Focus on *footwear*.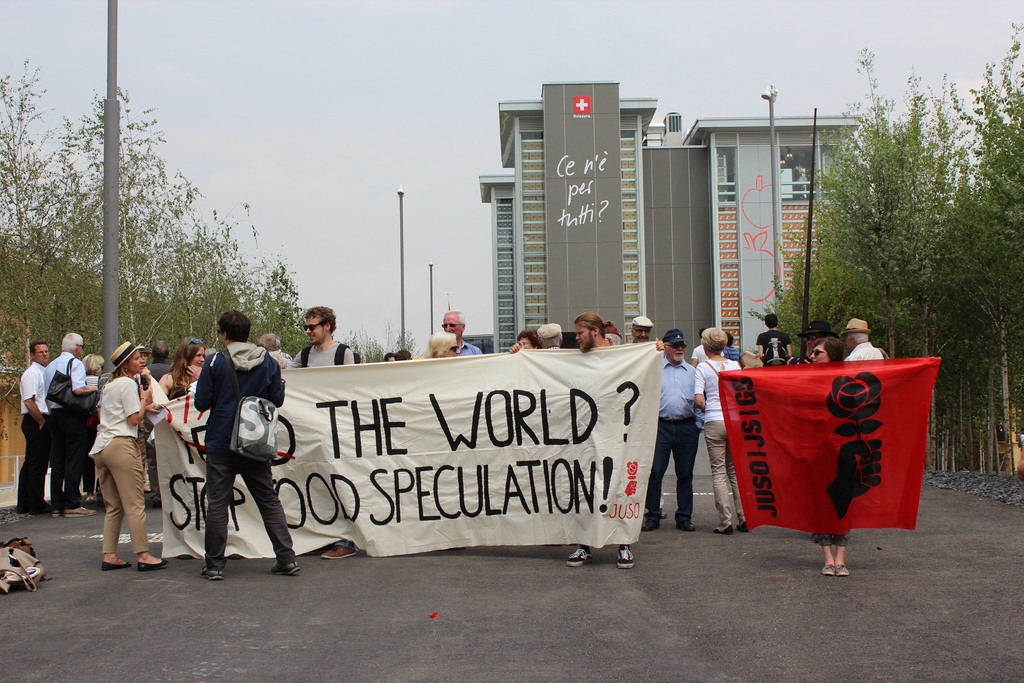
Focused at (199, 570, 224, 579).
